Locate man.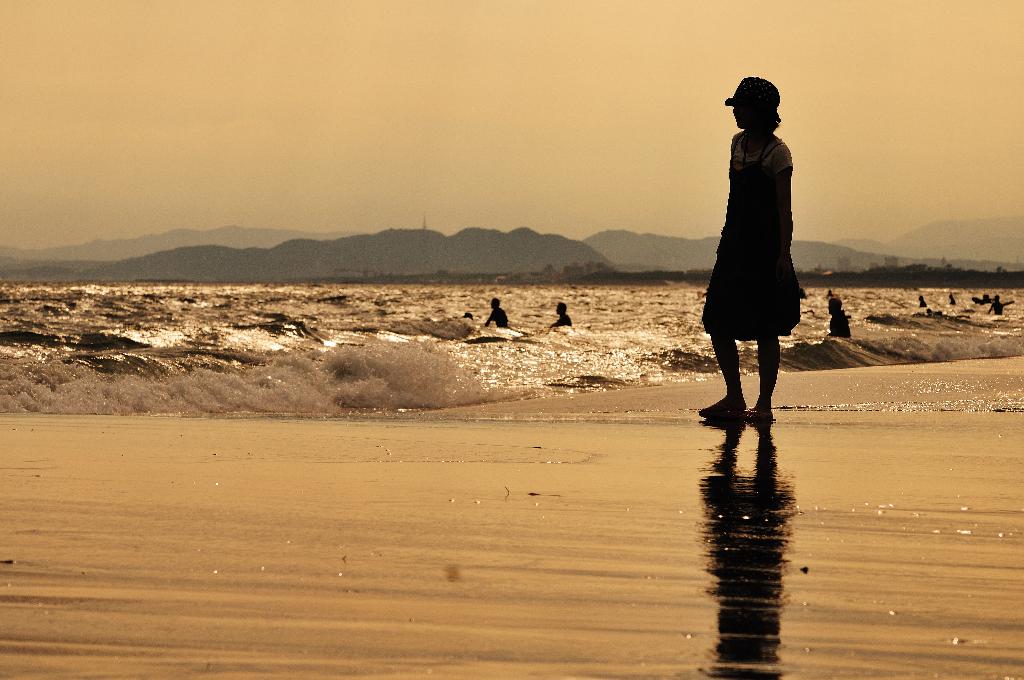
Bounding box: <bbox>488, 300, 508, 325</bbox>.
